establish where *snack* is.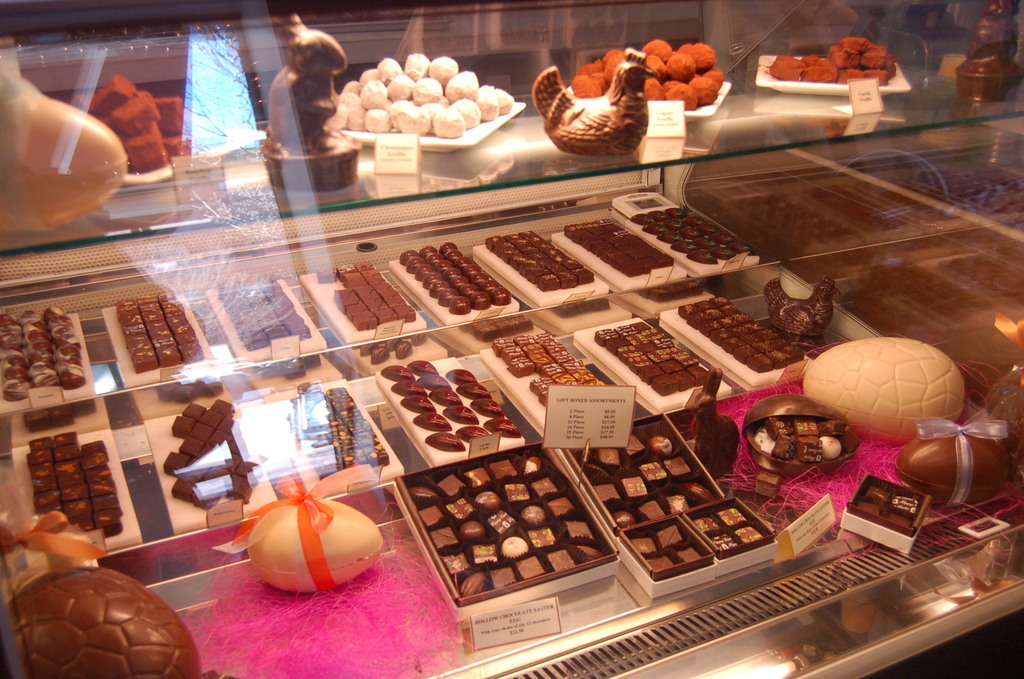
Established at (left=801, top=336, right=972, bottom=444).
